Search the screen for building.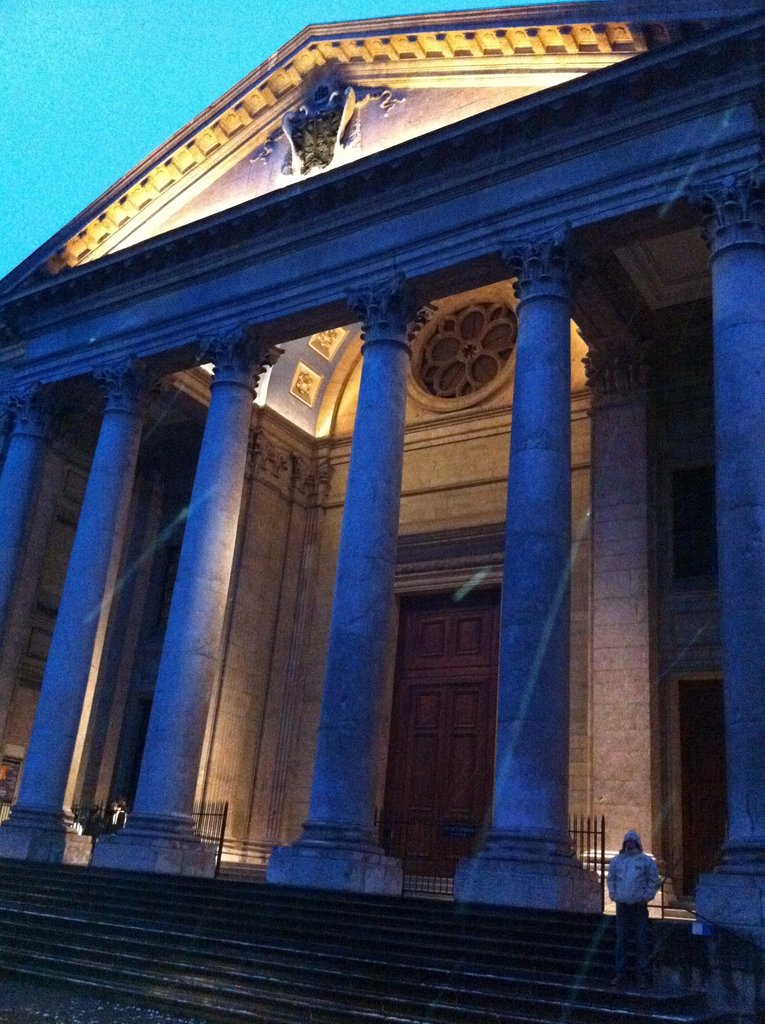
Found at <bbox>0, 0, 764, 947</bbox>.
